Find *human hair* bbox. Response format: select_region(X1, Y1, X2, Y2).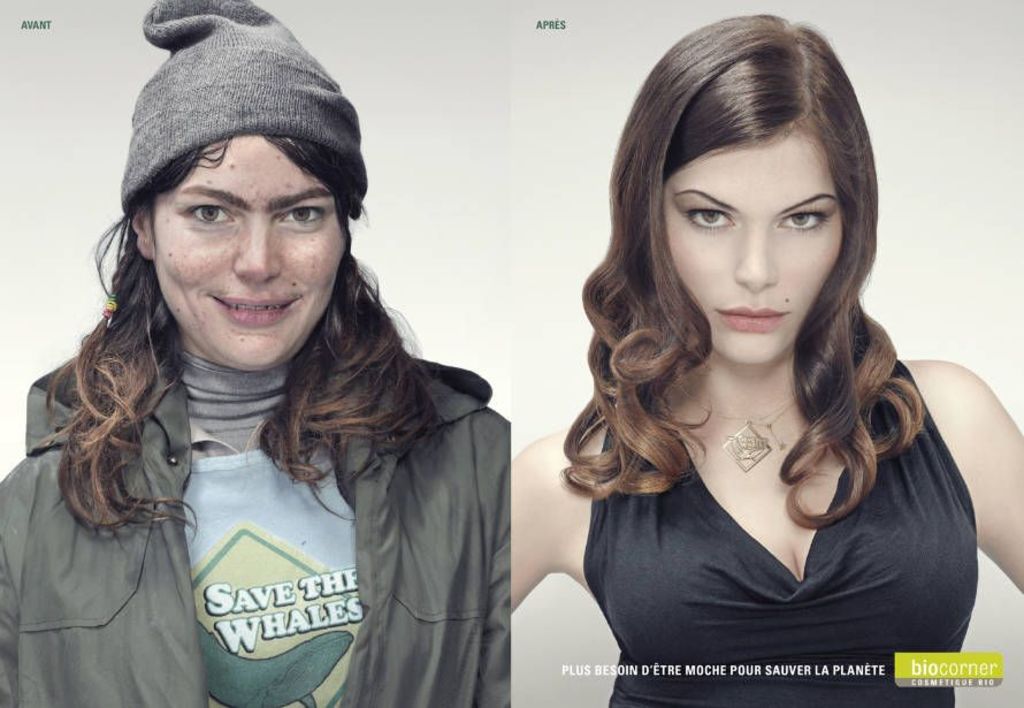
select_region(560, 30, 937, 571).
